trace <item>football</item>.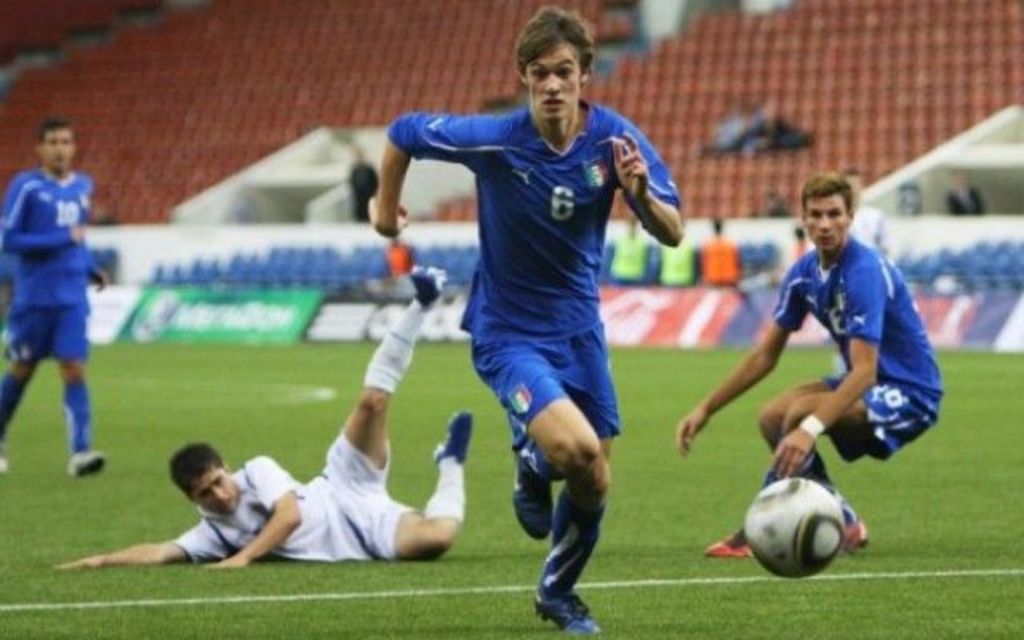
Traced to detection(746, 478, 845, 581).
